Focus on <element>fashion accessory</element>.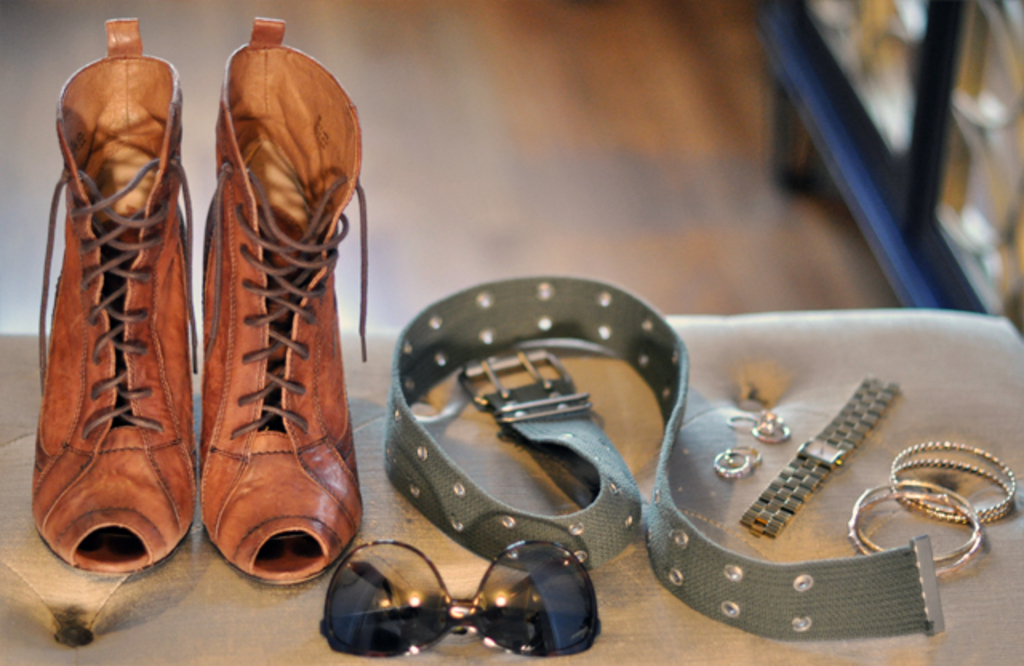
Focused at bbox(728, 440, 763, 471).
